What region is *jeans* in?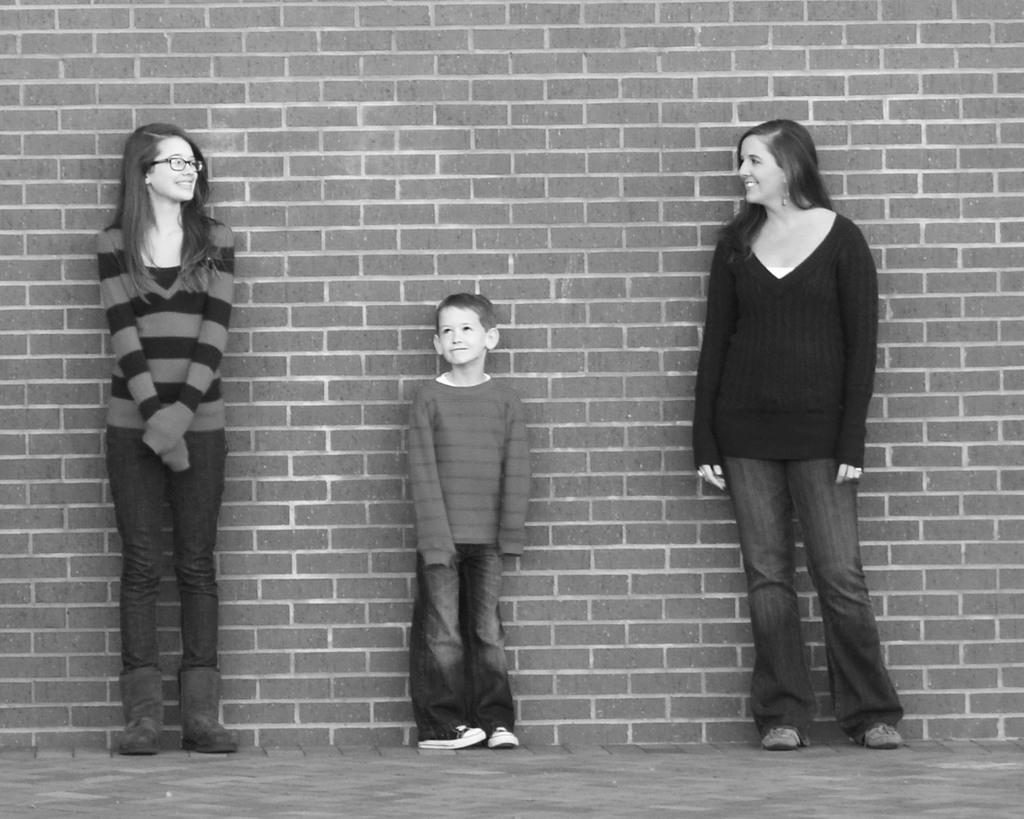
(left=111, top=425, right=224, bottom=663).
